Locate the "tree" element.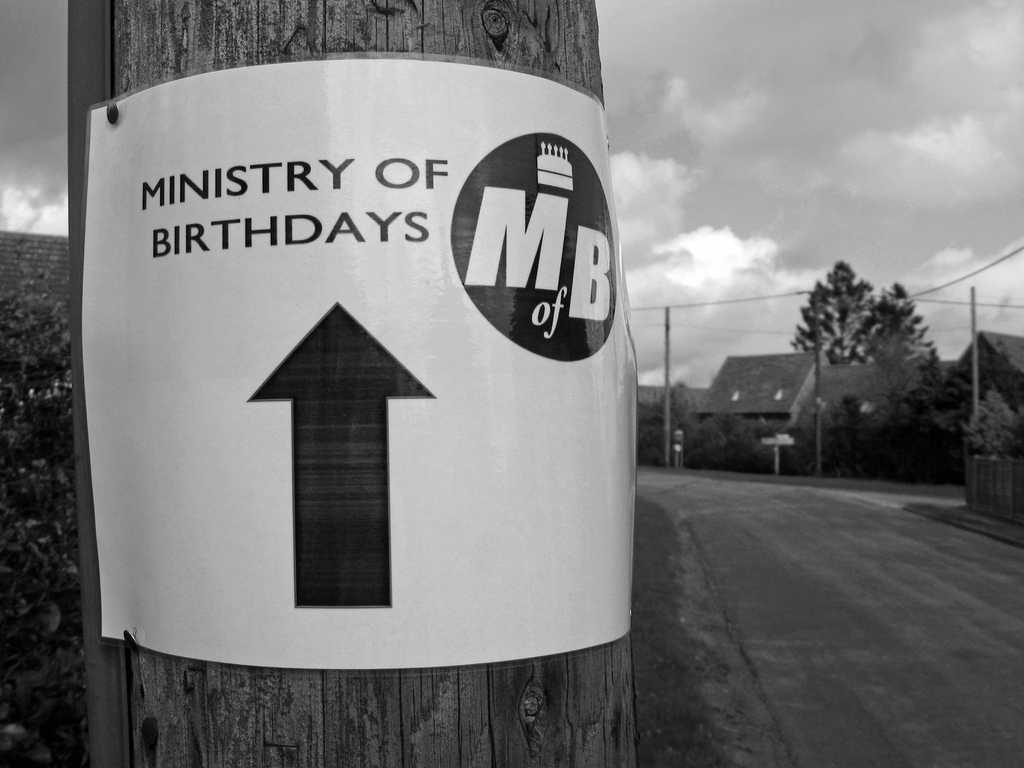
Element bbox: x1=783, y1=253, x2=884, y2=371.
